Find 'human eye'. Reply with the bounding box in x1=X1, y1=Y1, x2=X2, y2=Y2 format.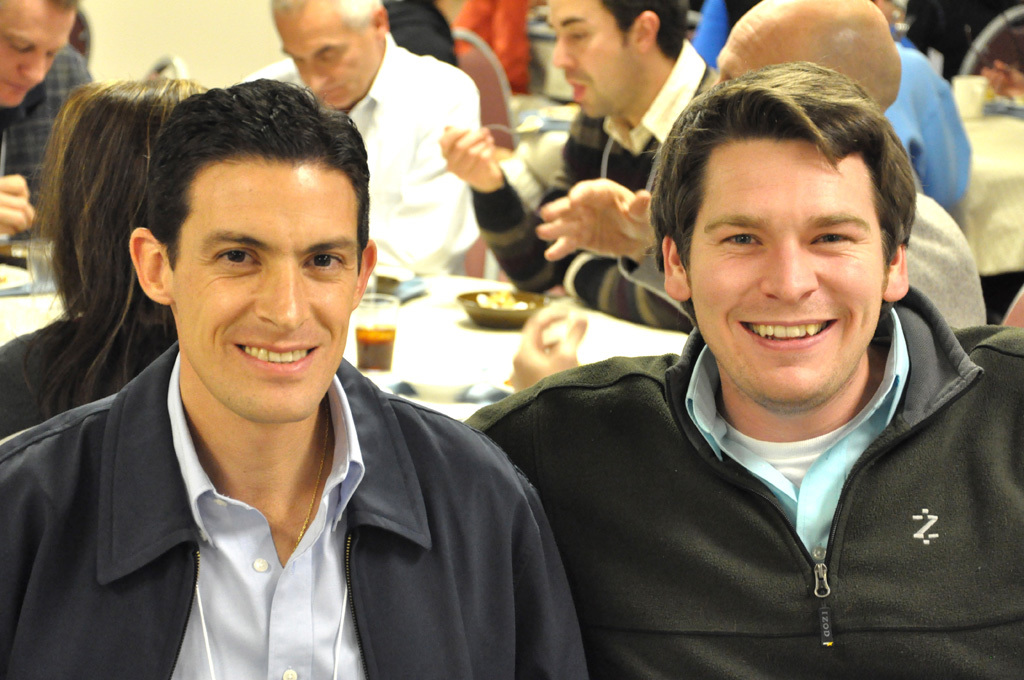
x1=299, y1=249, x2=345, y2=272.
